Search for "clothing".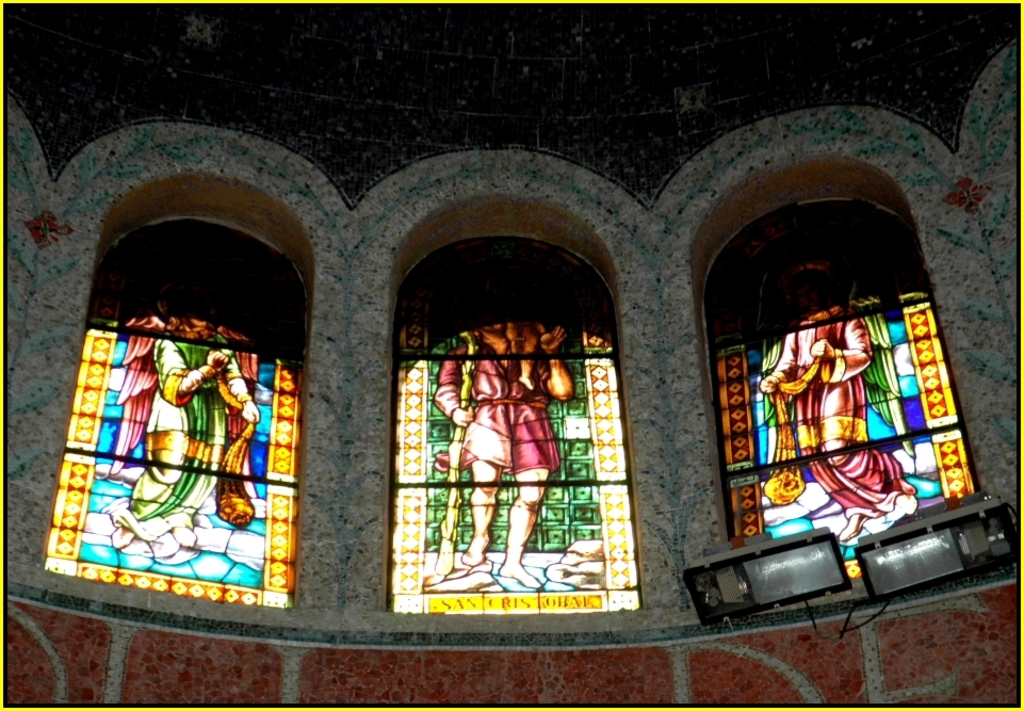
Found at pyautogui.locateOnScreen(435, 337, 562, 471).
